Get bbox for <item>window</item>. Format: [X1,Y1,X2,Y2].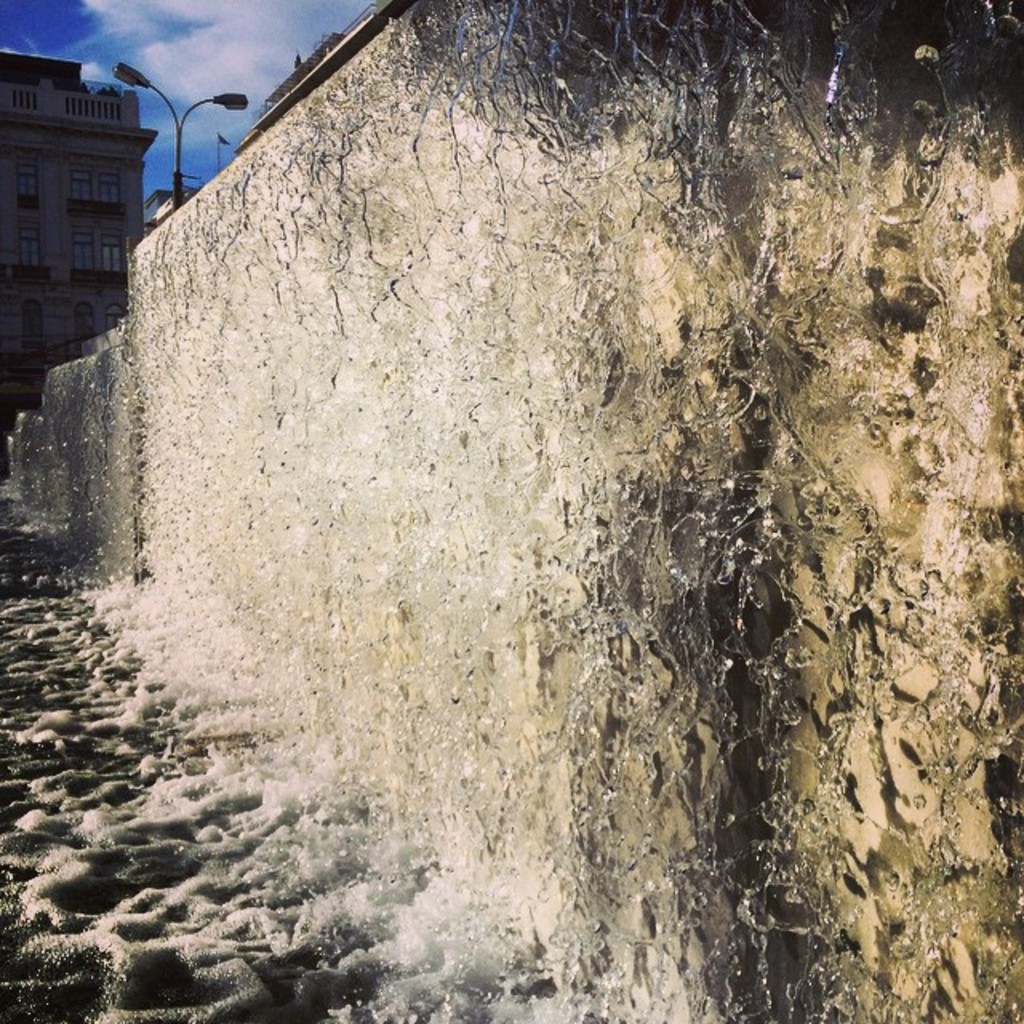
[21,227,38,269].
